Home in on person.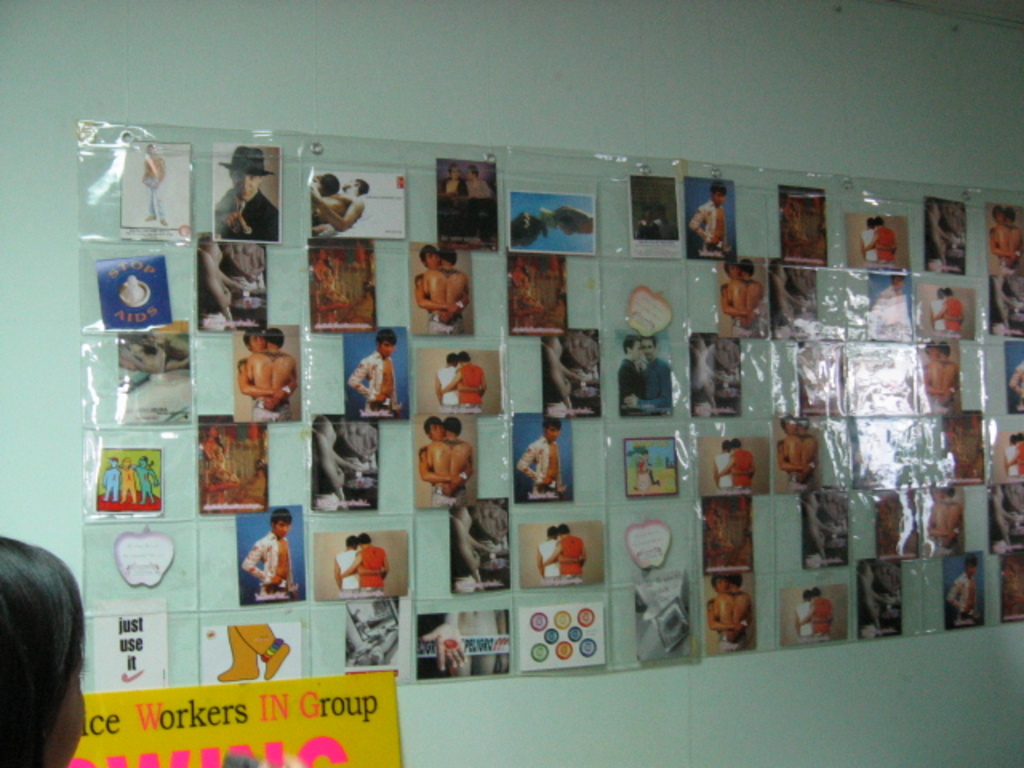
Homed in at {"left": 805, "top": 494, "right": 830, "bottom": 570}.
